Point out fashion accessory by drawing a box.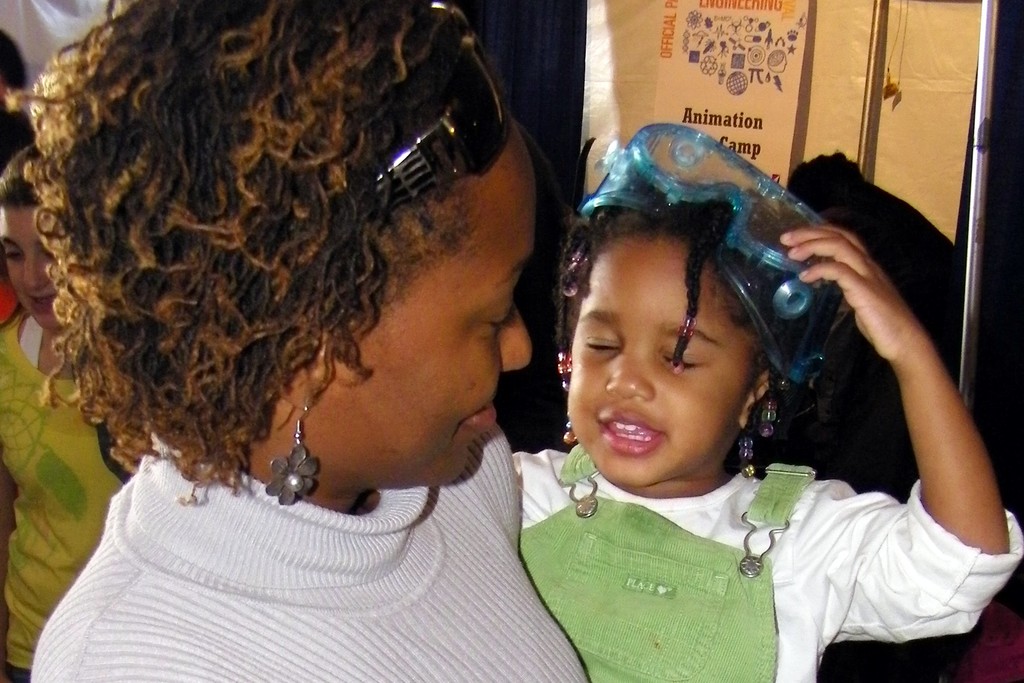
(758,422,776,441).
